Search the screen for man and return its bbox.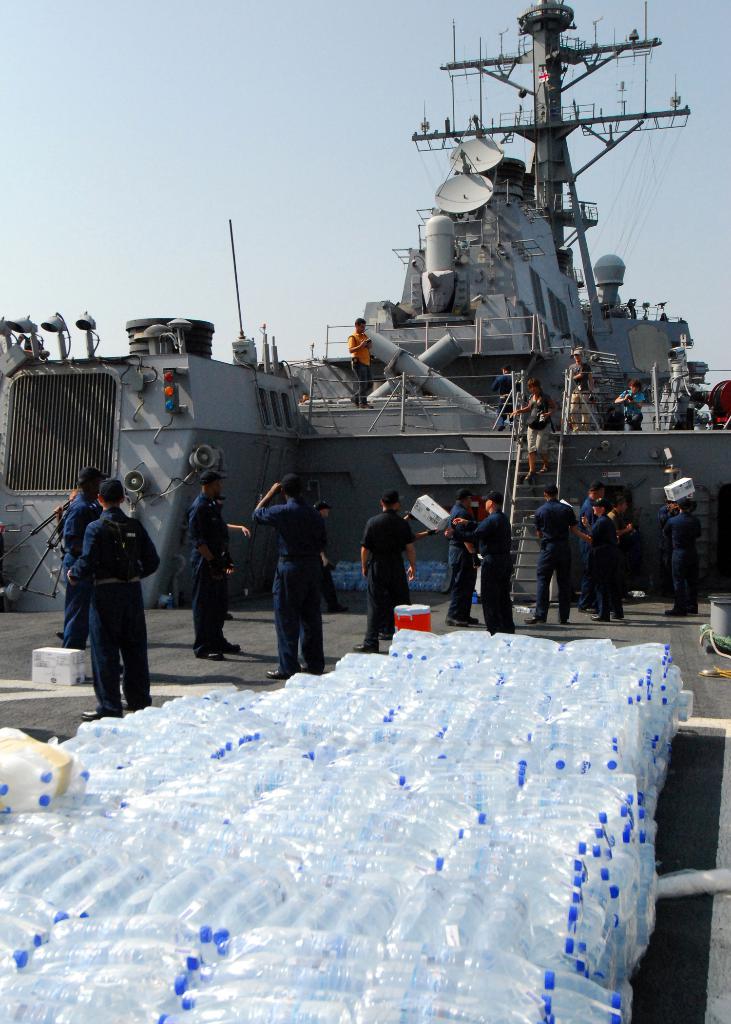
Found: bbox=(489, 364, 522, 433).
